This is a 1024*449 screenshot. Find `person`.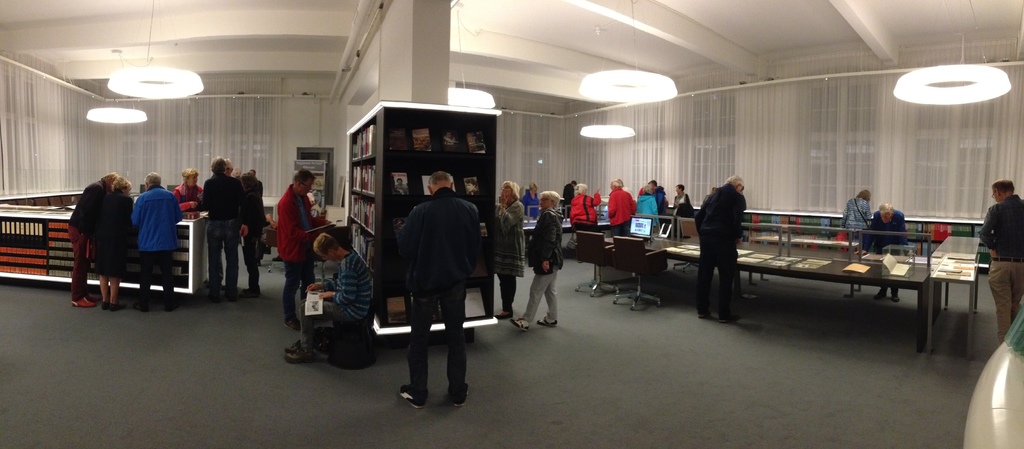
Bounding box: [x1=601, y1=170, x2=641, y2=240].
